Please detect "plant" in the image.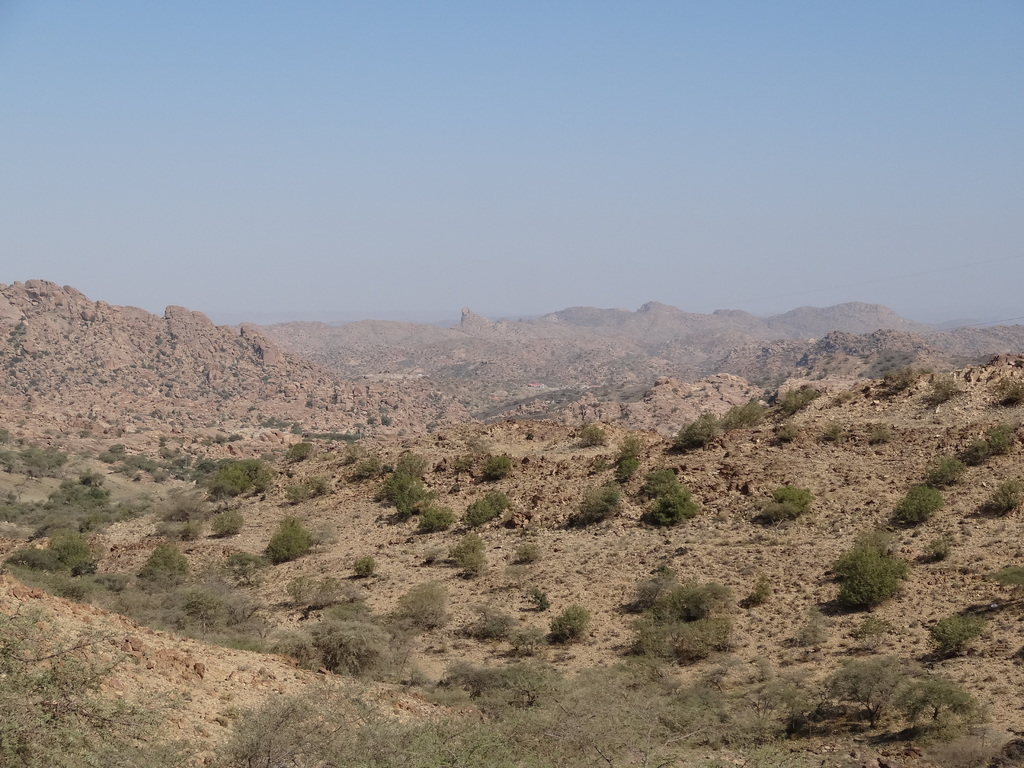
detection(0, 548, 54, 596).
